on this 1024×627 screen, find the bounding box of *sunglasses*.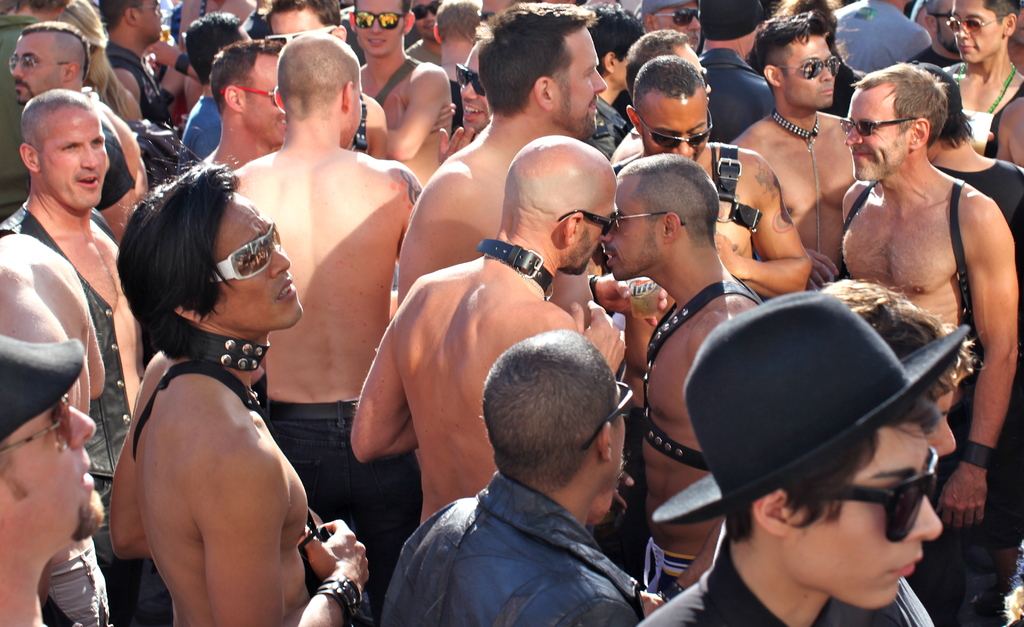
Bounding box: [x1=0, y1=395, x2=73, y2=455].
